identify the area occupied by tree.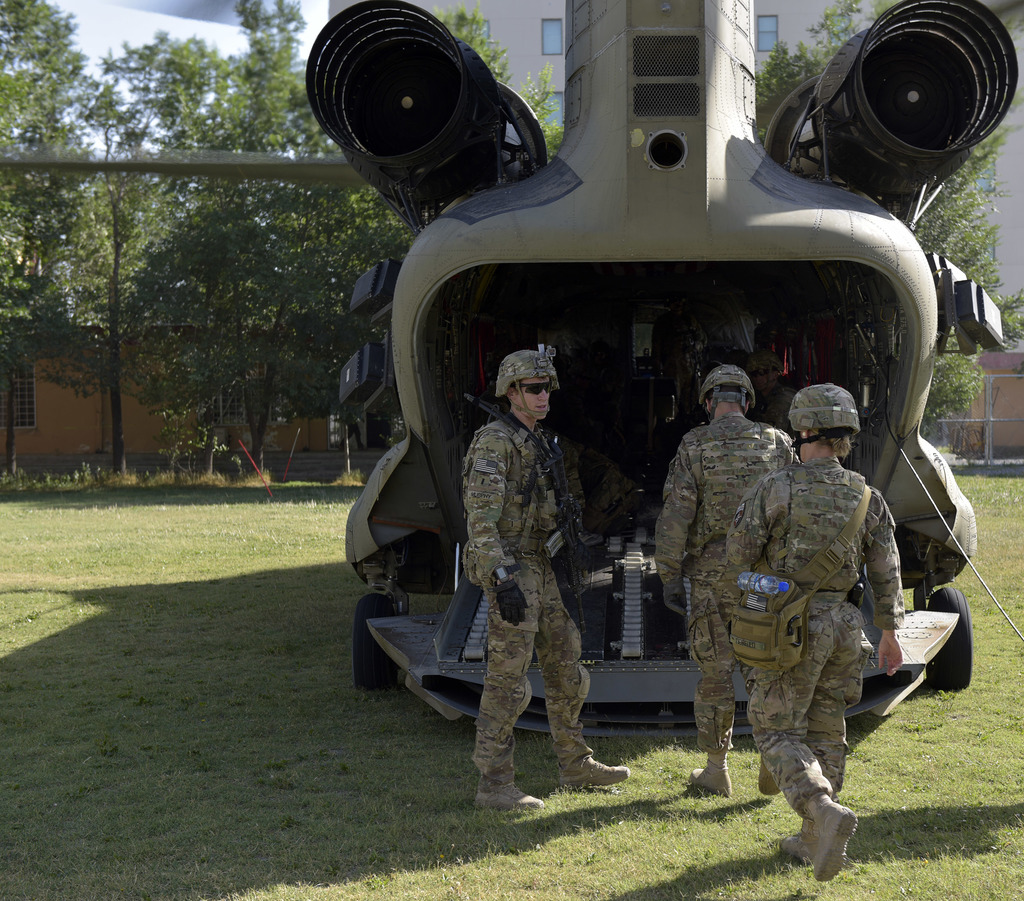
Area: 740/0/1005/427.
